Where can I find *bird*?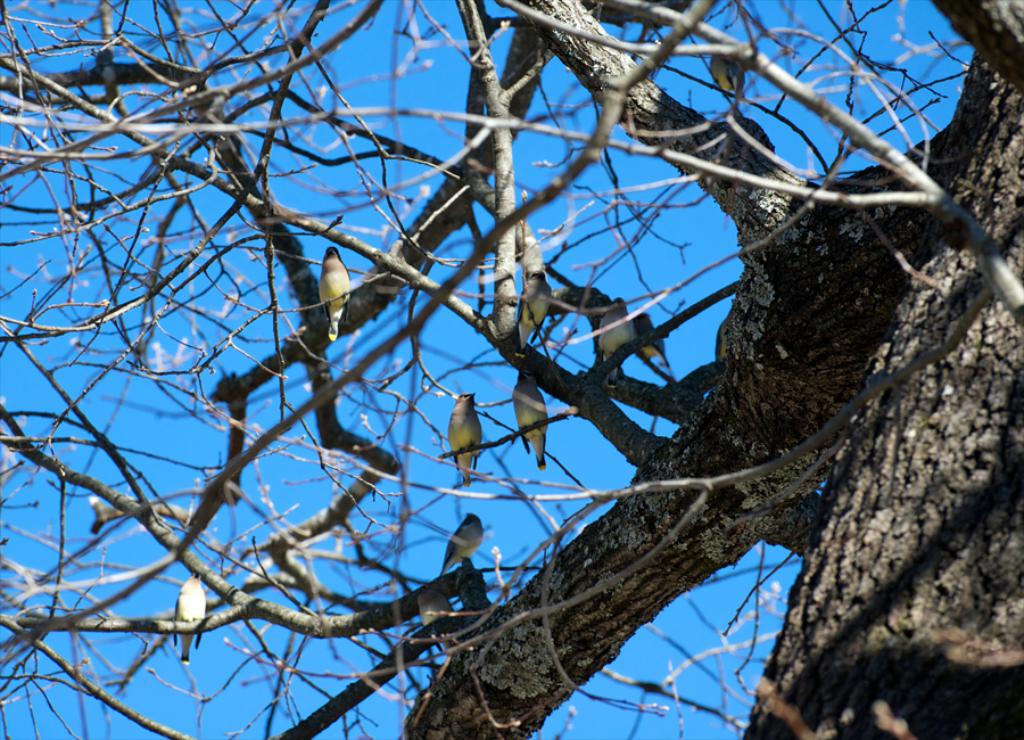
You can find it at region(512, 361, 550, 471).
